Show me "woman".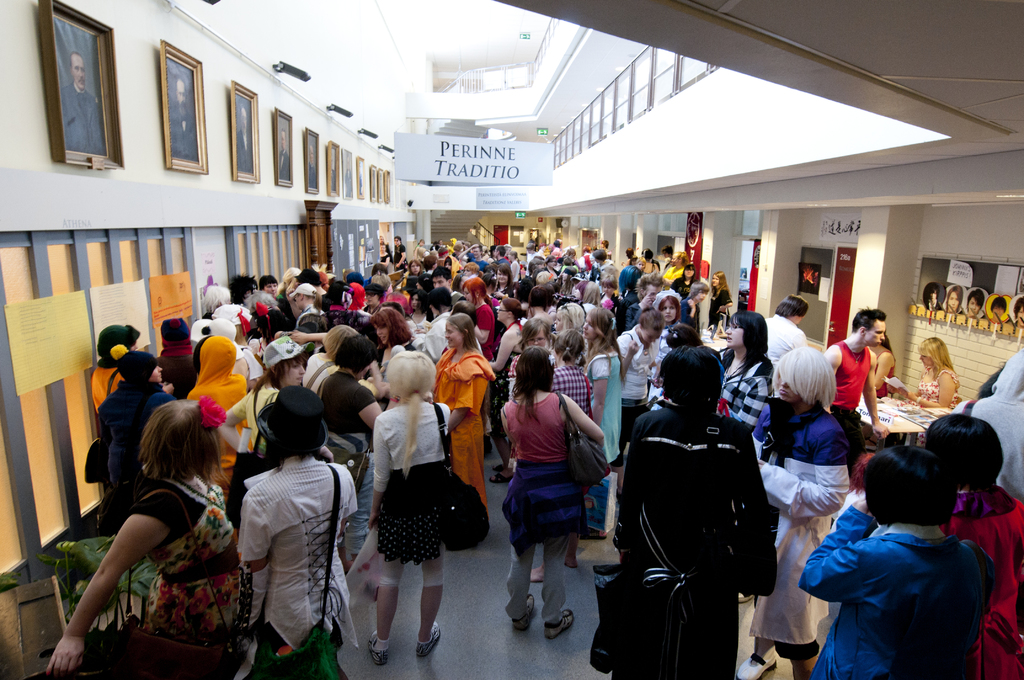
"woman" is here: {"x1": 628, "y1": 256, "x2": 646, "y2": 276}.
